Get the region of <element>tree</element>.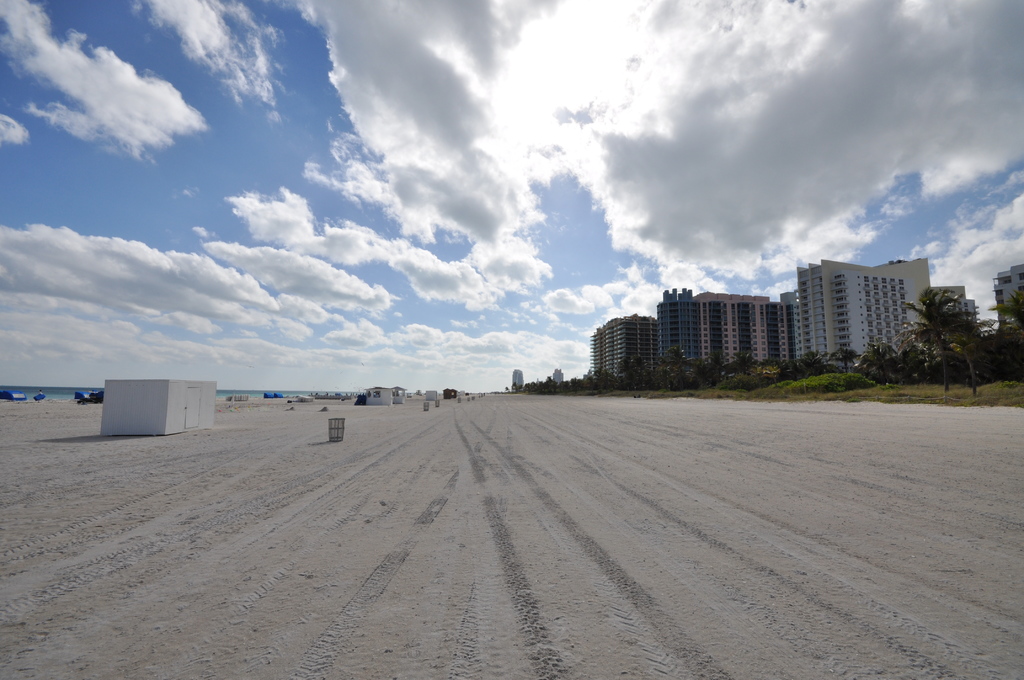
crop(615, 353, 652, 391).
